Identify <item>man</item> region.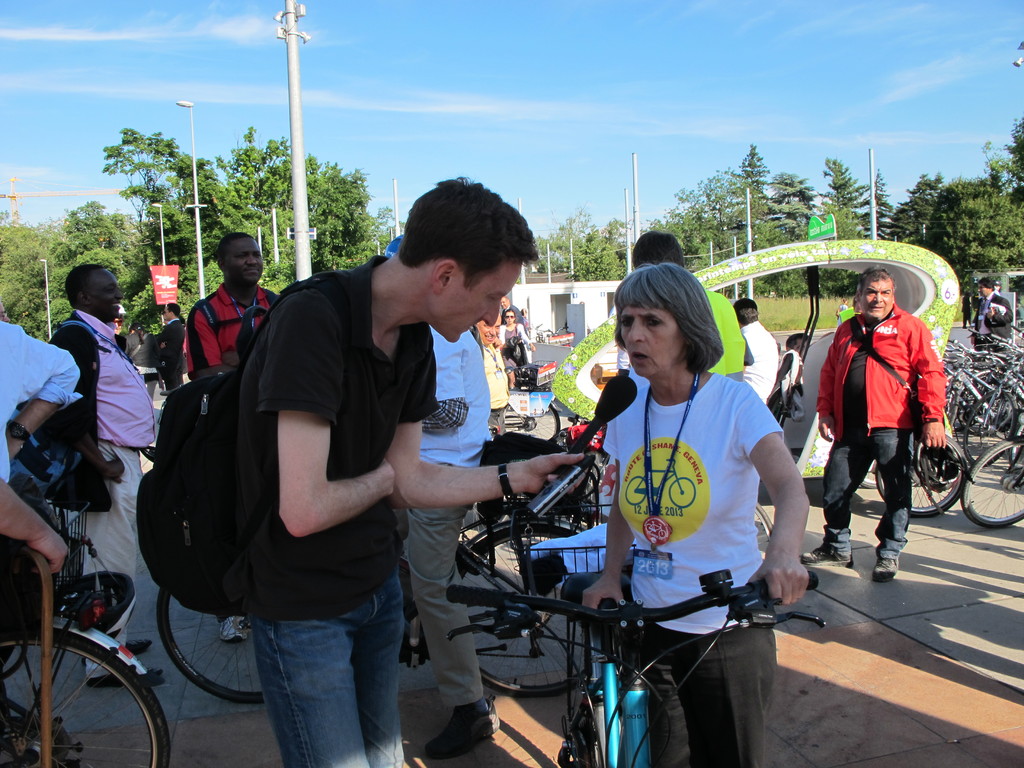
Region: [x1=625, y1=232, x2=747, y2=384].
